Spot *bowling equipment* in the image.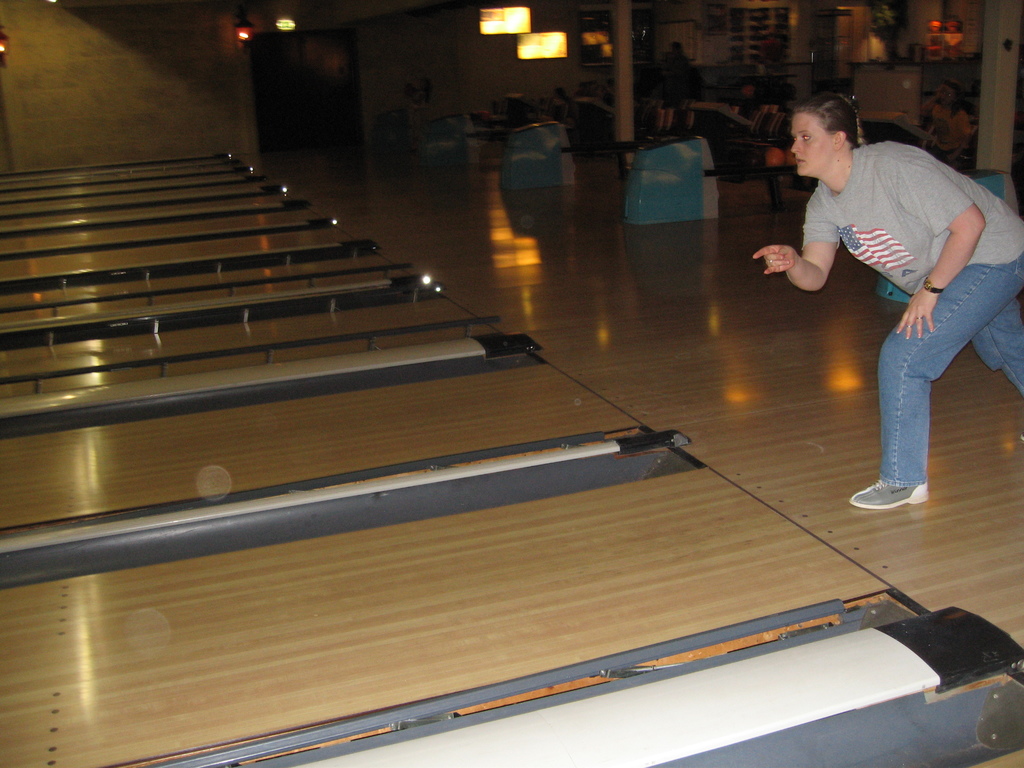
*bowling equipment* found at 759/145/794/175.
